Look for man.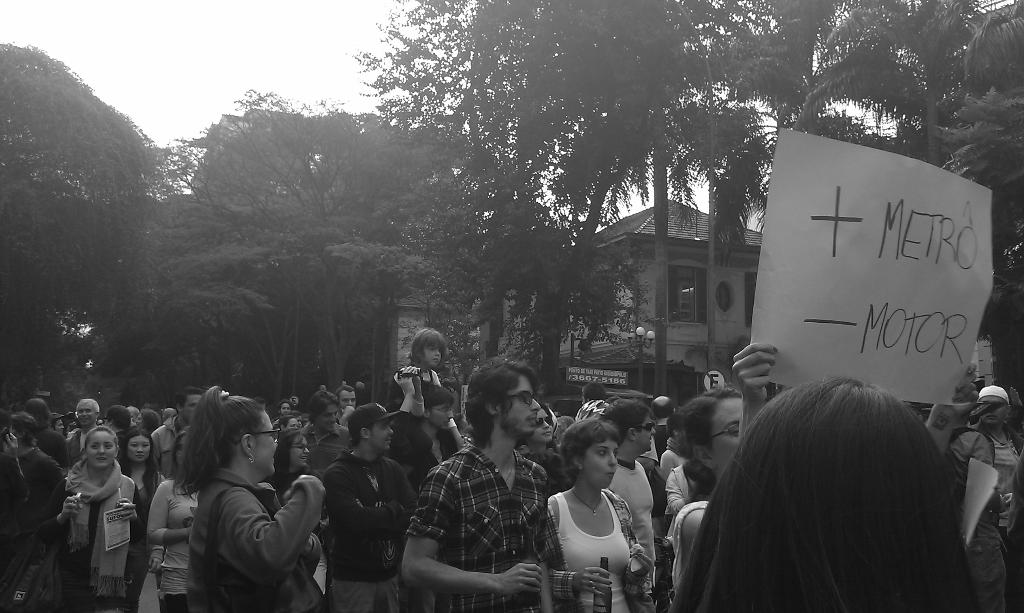
Found: box(651, 394, 677, 460).
